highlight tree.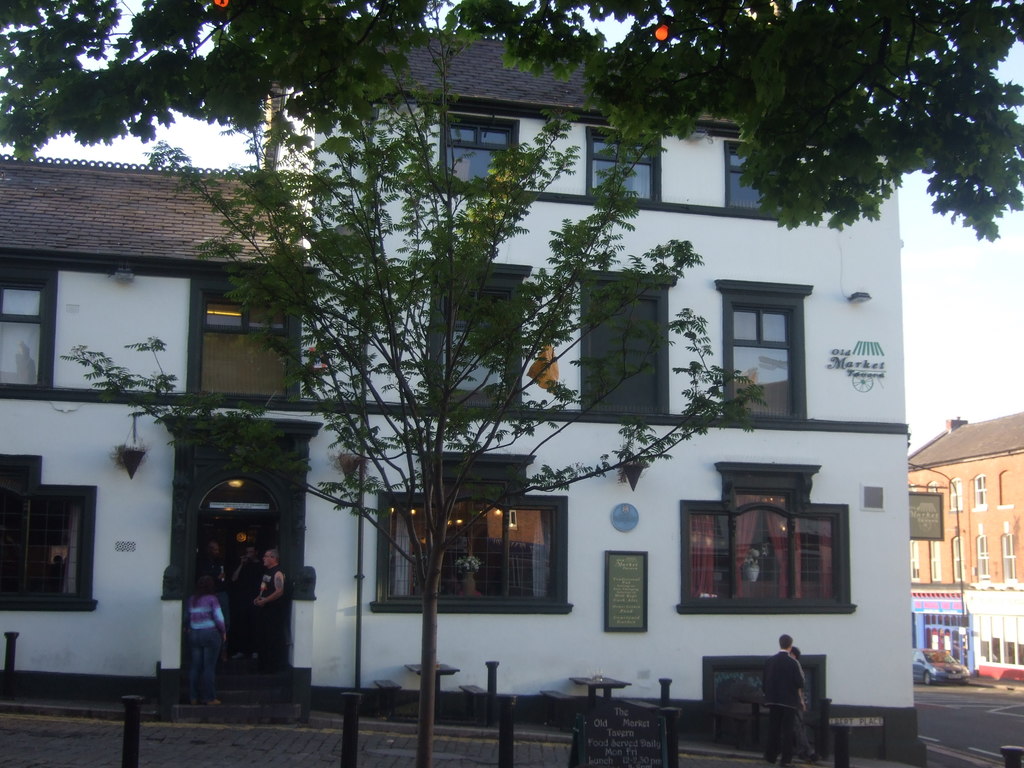
Highlighted region: <bbox>0, 0, 1023, 254</bbox>.
